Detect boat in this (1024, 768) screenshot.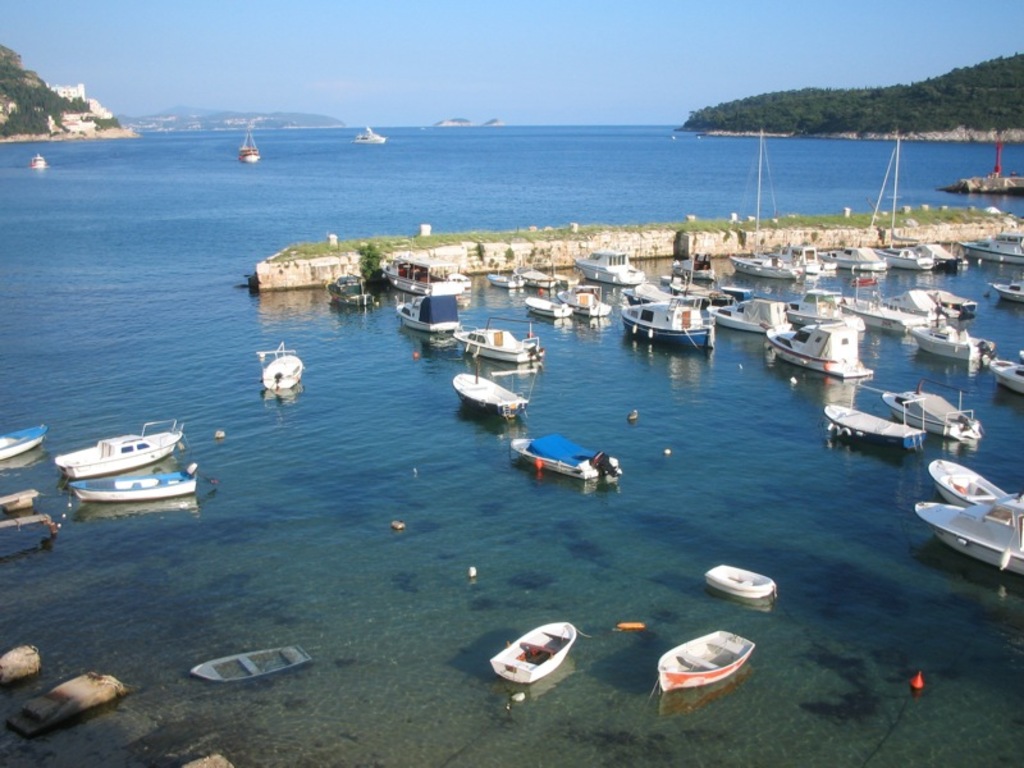
Detection: bbox=(179, 751, 230, 767).
